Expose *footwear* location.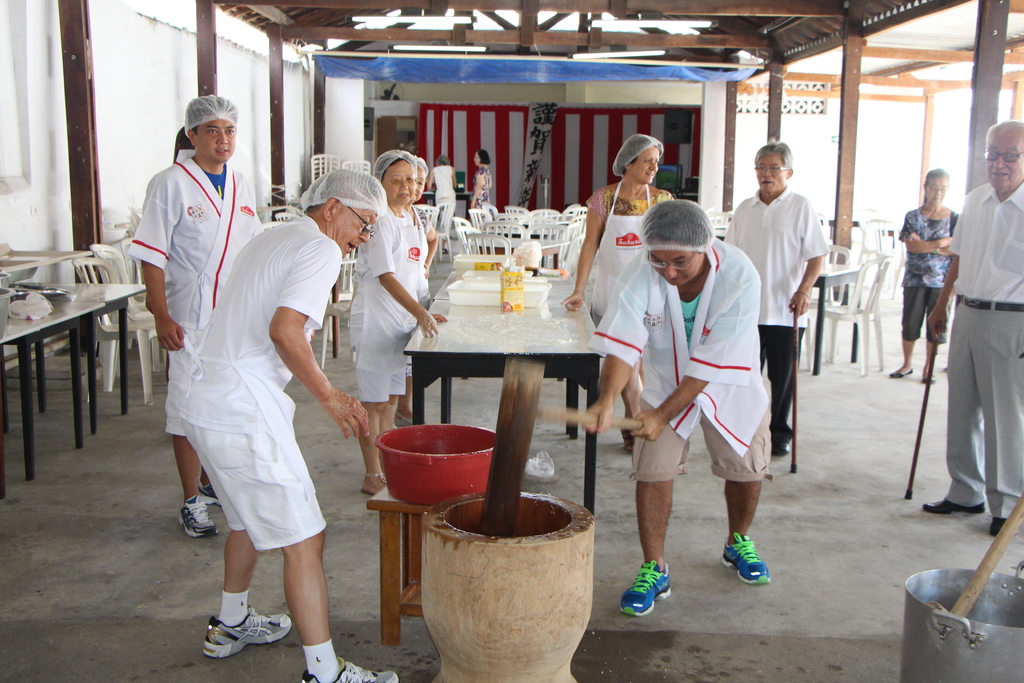
Exposed at 890, 366, 913, 379.
